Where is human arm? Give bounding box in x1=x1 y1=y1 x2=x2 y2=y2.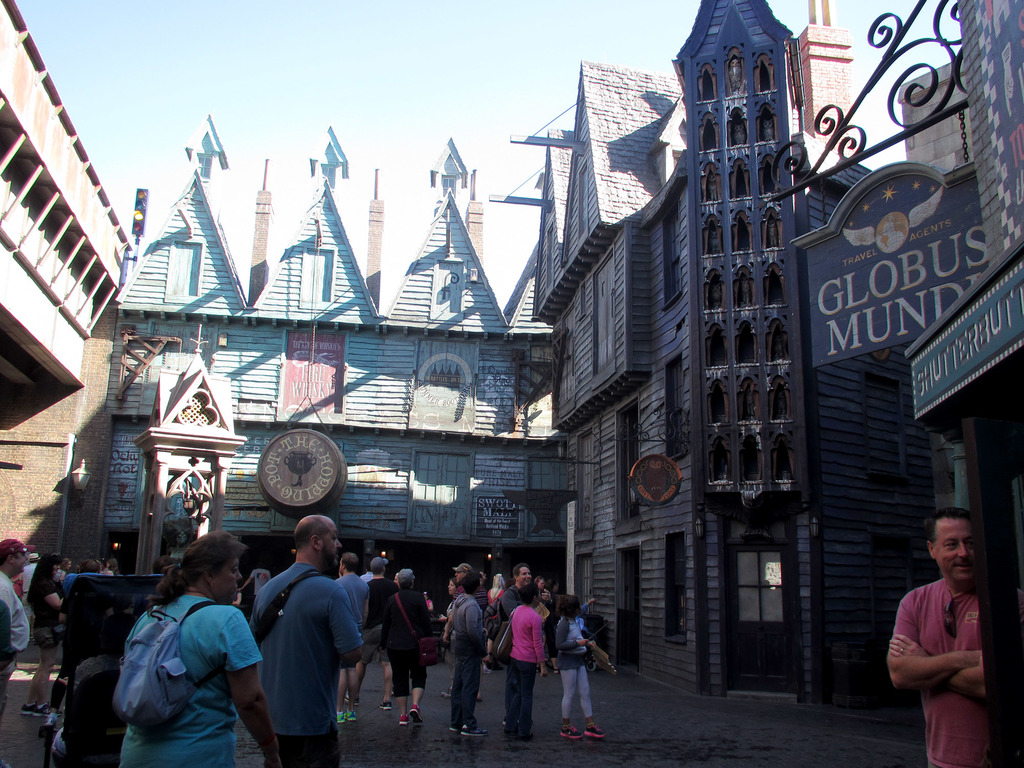
x1=335 y1=586 x2=362 y2=674.
